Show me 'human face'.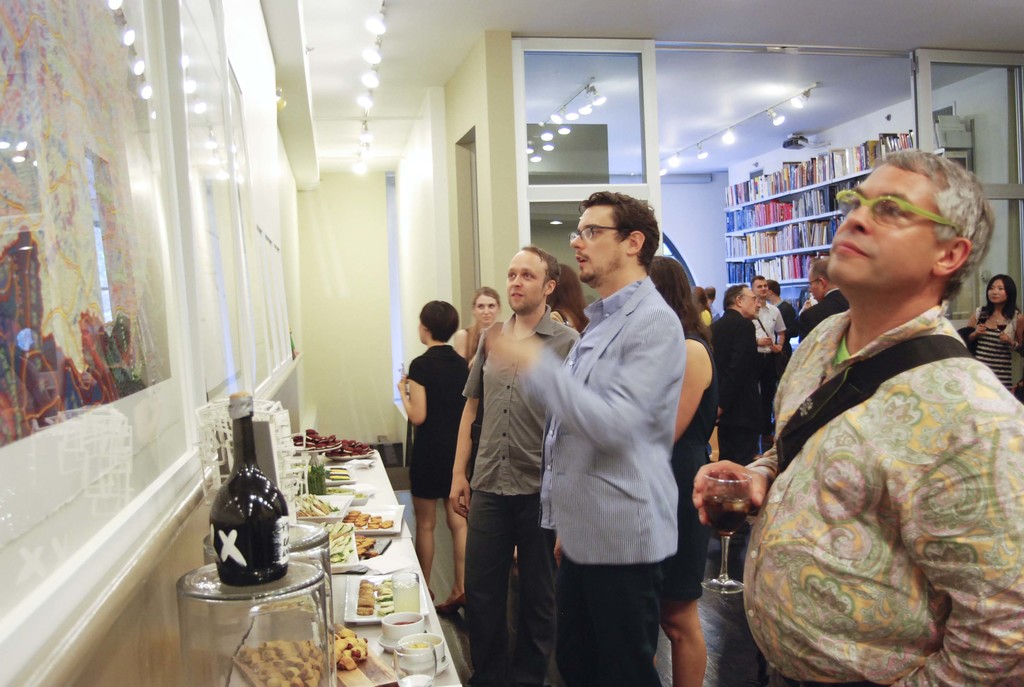
'human face' is here: x1=742, y1=283, x2=758, y2=315.
